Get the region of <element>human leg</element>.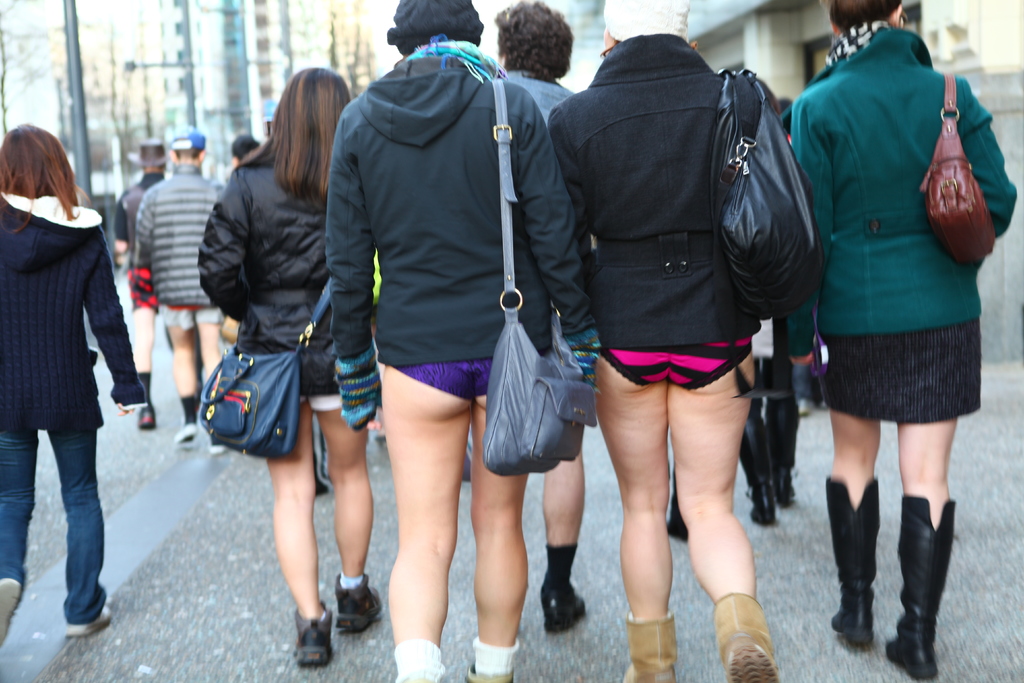
Rect(593, 350, 667, 682).
